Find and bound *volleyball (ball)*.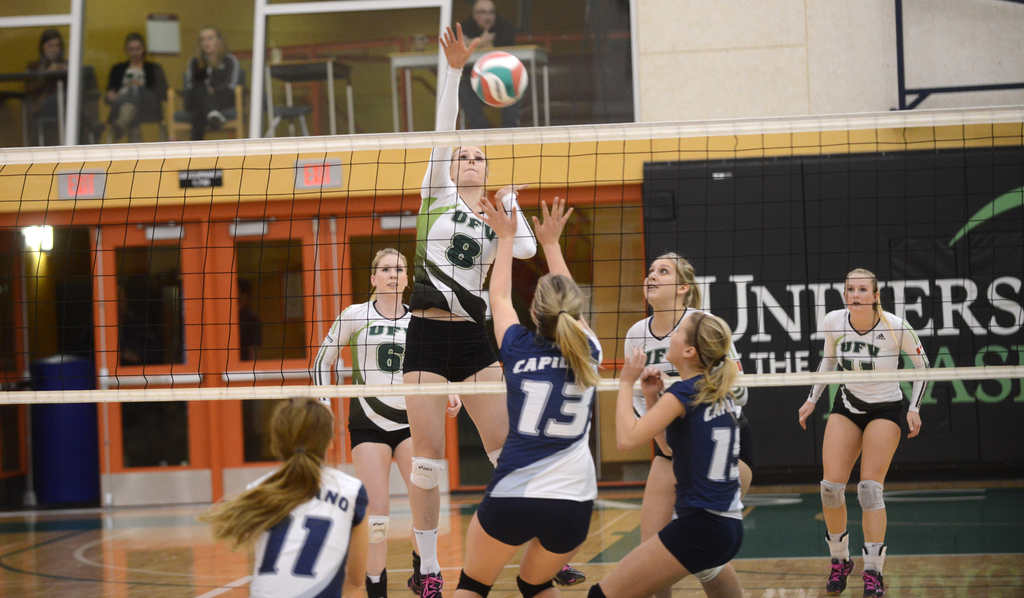
Bound: (x1=470, y1=51, x2=529, y2=109).
